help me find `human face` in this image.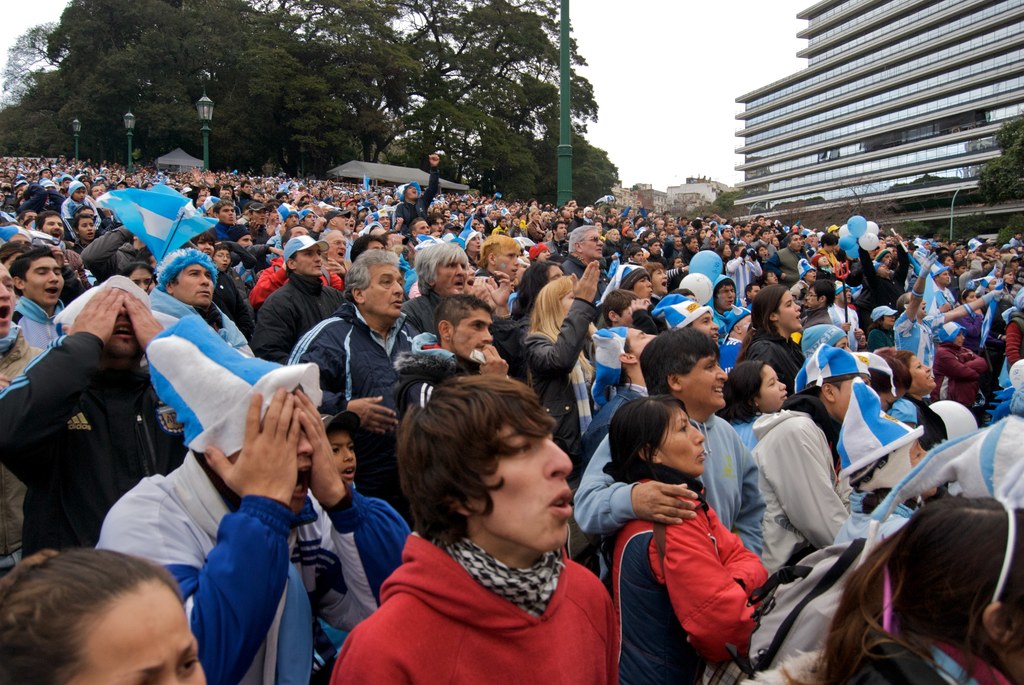
Found it: left=753, top=364, right=788, bottom=410.
